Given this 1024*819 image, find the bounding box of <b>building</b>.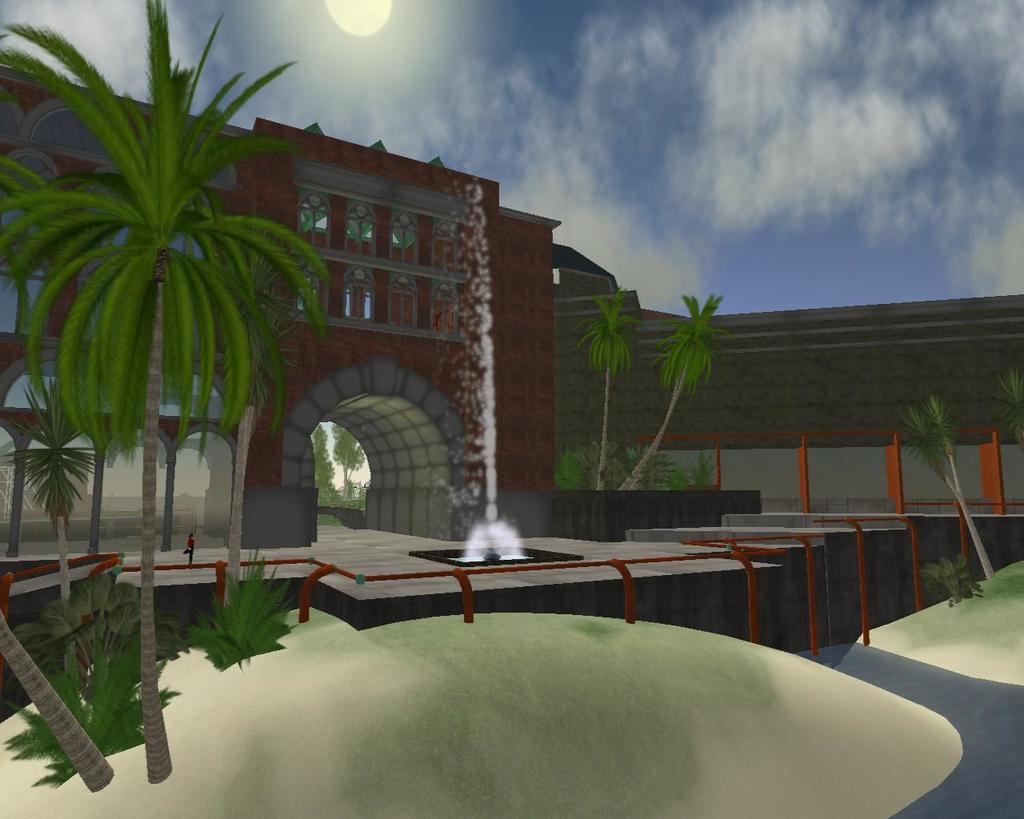
549/244/1023/457.
